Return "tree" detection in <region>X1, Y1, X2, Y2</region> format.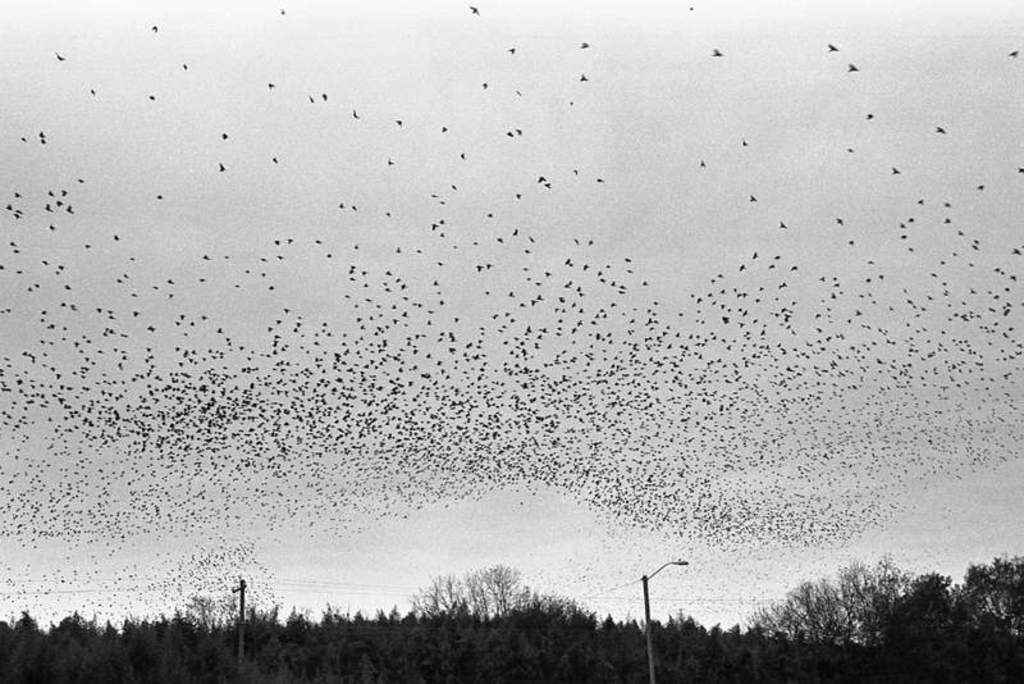
<region>179, 594, 225, 631</region>.
